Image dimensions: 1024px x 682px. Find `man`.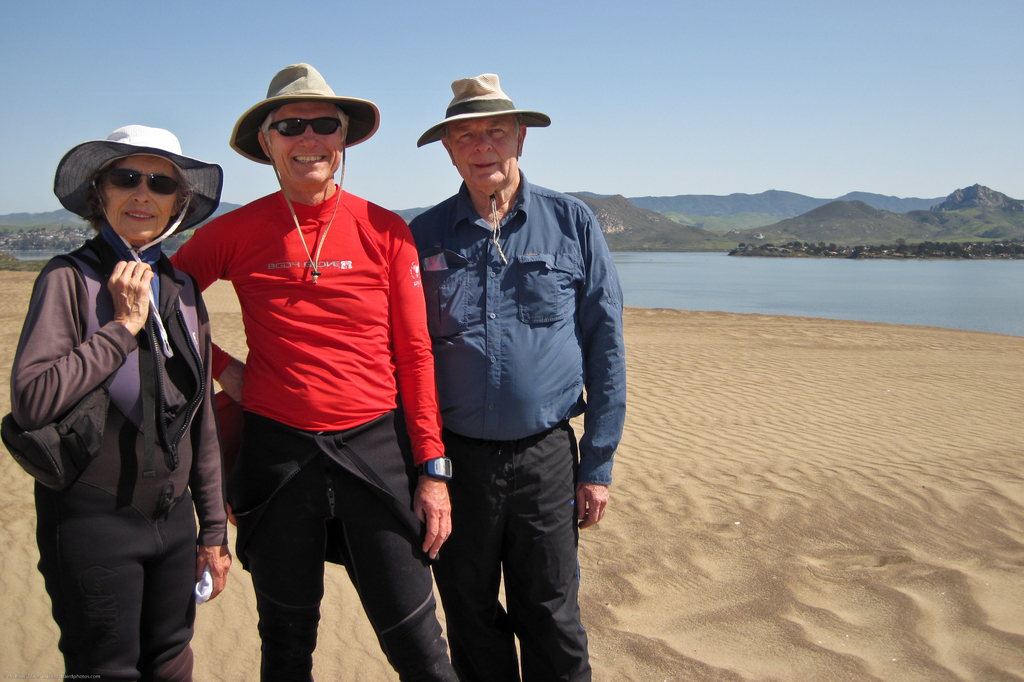
crop(159, 63, 475, 681).
